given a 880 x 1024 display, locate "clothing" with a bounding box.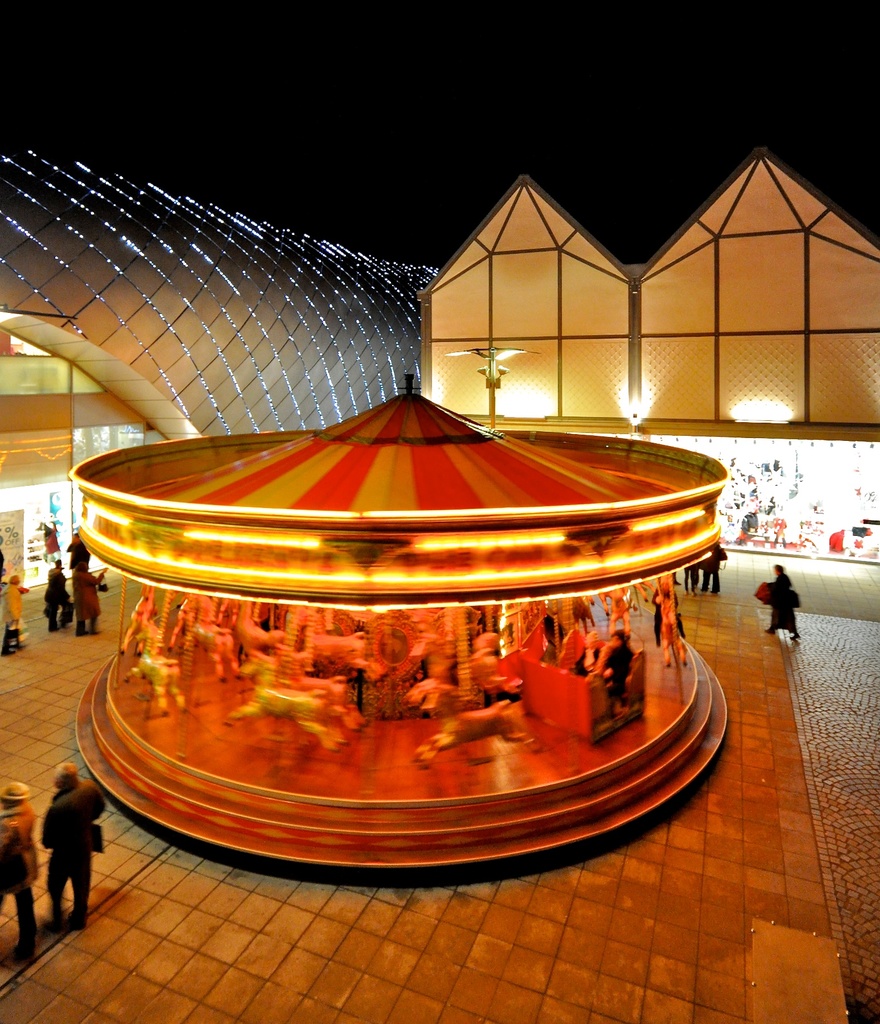
Located: x1=32 y1=788 x2=105 y2=924.
